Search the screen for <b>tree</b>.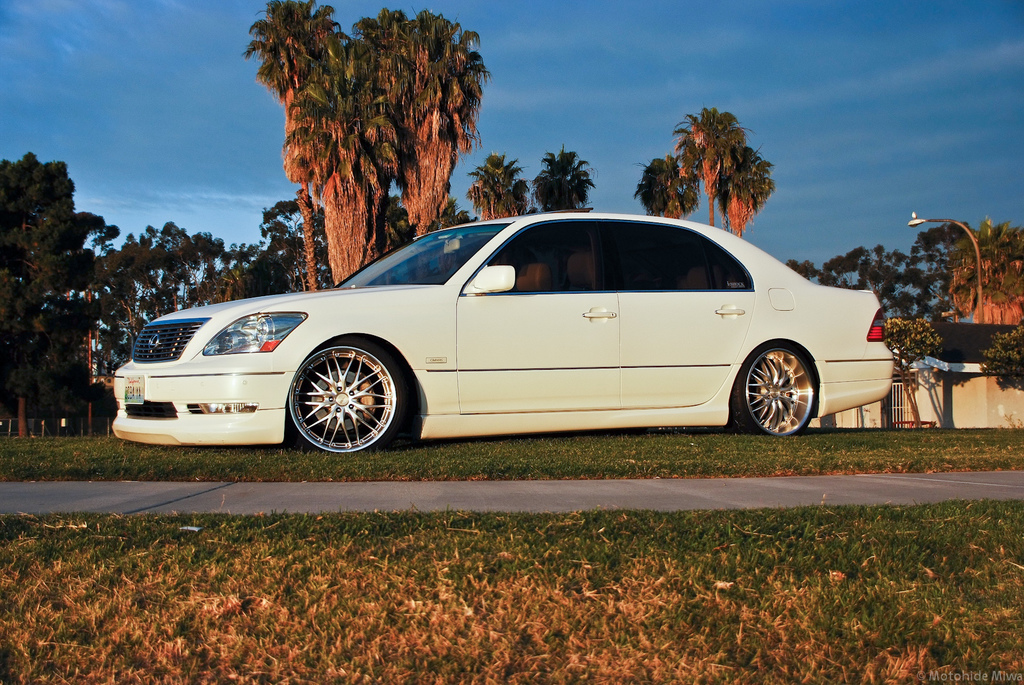
Found at [left=467, top=148, right=525, bottom=224].
